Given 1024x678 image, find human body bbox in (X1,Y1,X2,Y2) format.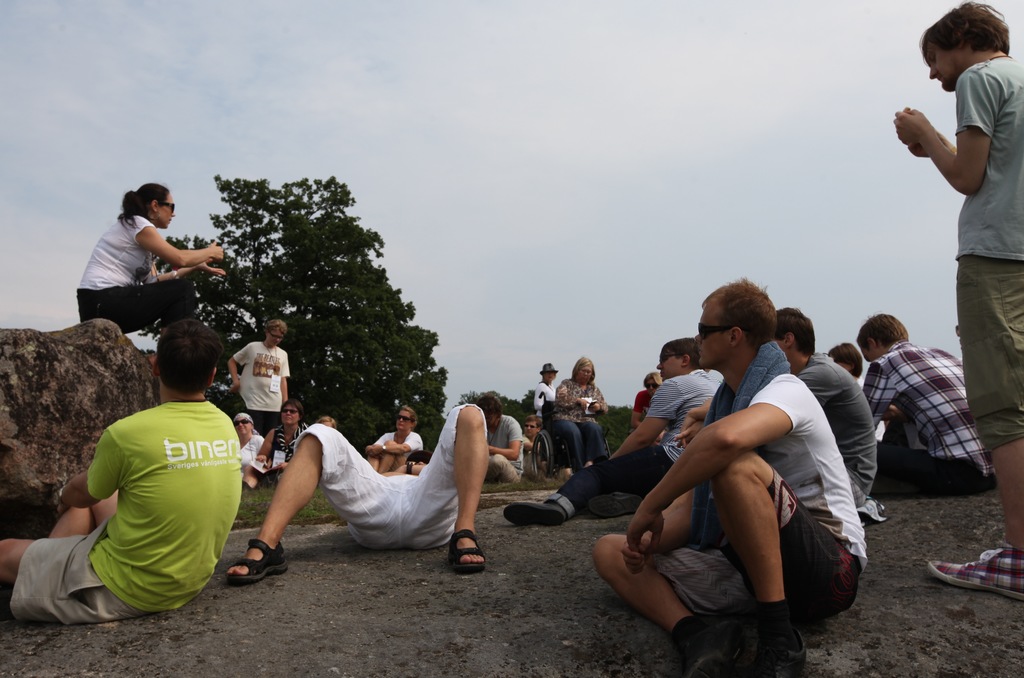
(559,351,615,478).
